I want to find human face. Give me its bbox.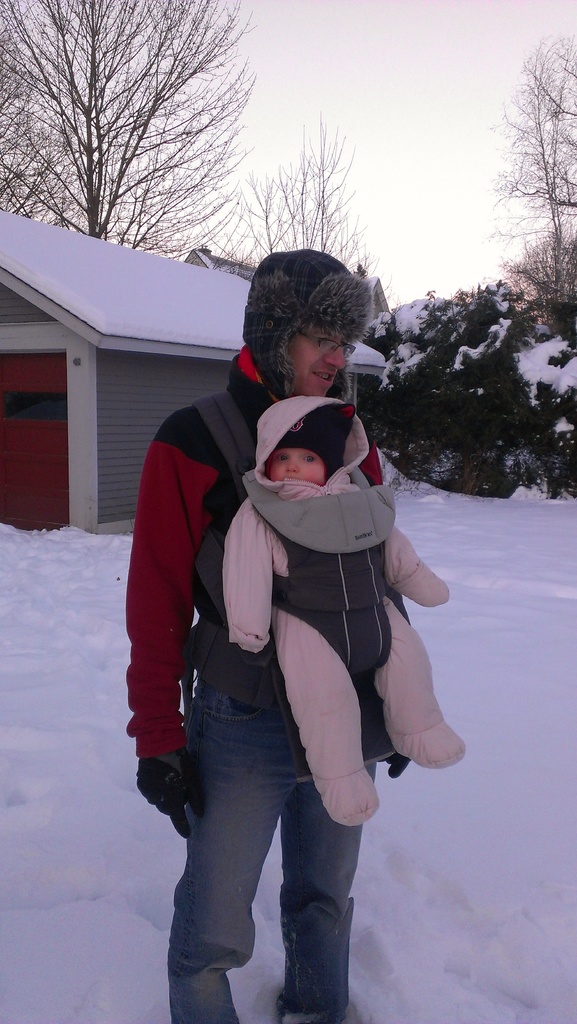
x1=287 y1=325 x2=354 y2=397.
